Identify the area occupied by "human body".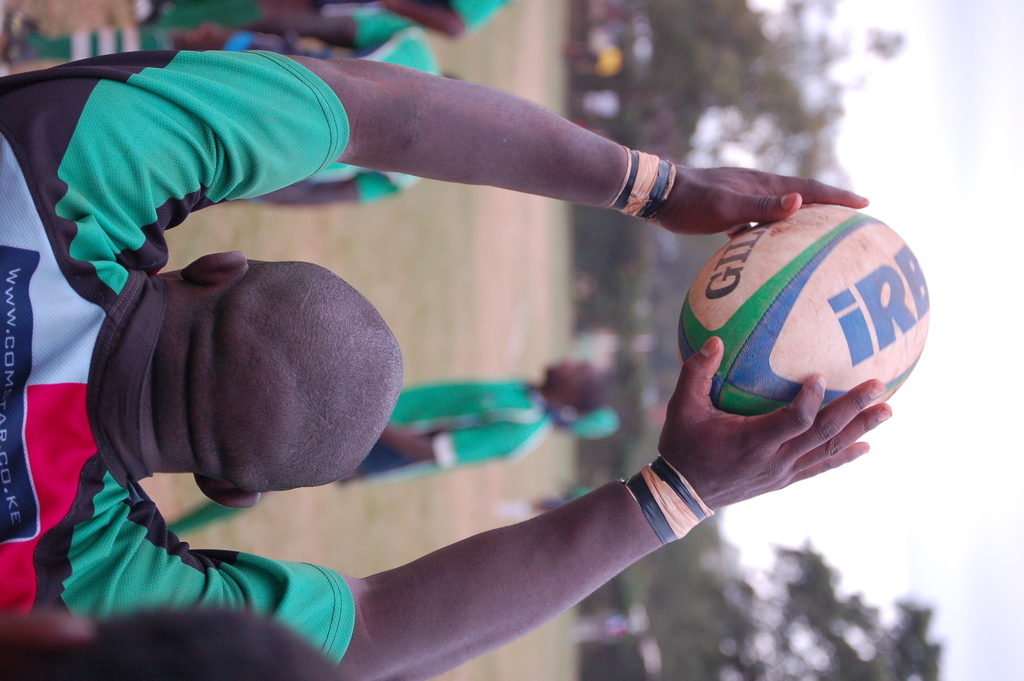
Area: select_region(24, 9, 451, 217).
